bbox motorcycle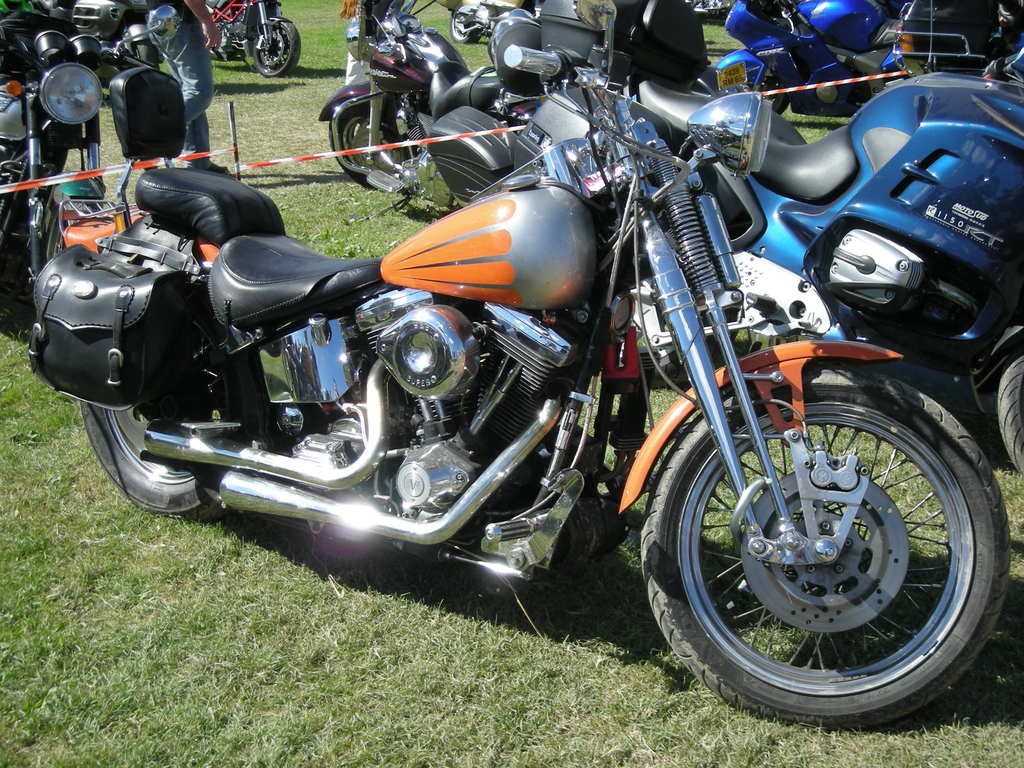
(left=428, top=36, right=1023, bottom=484)
